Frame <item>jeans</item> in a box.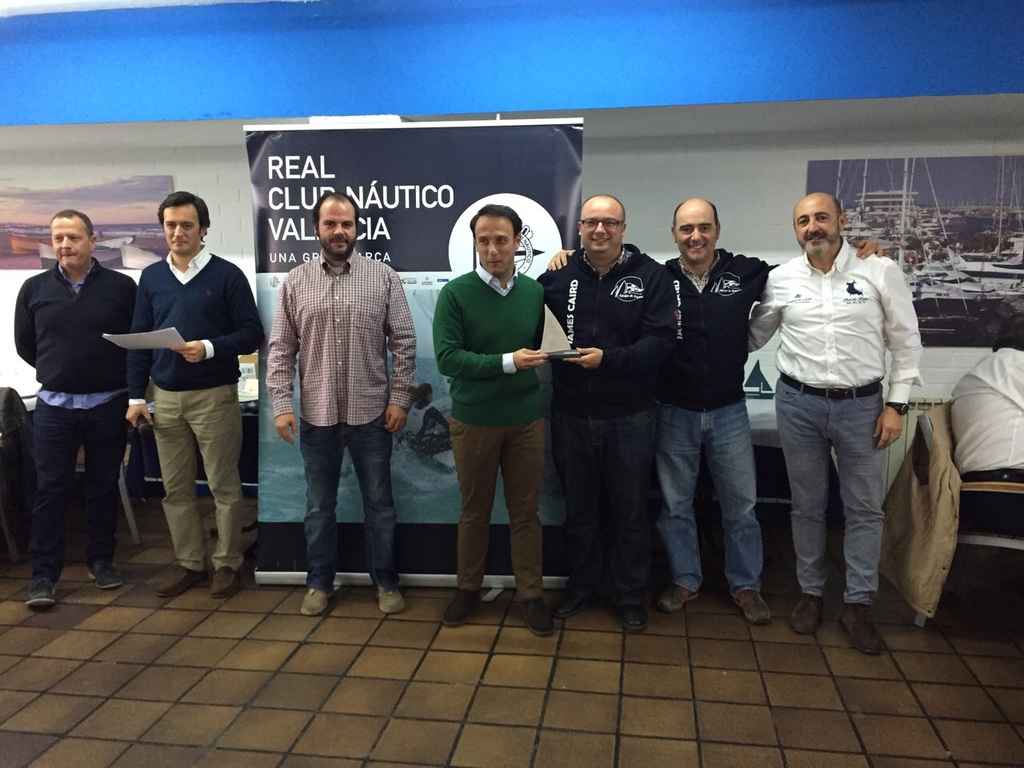
658, 402, 762, 590.
